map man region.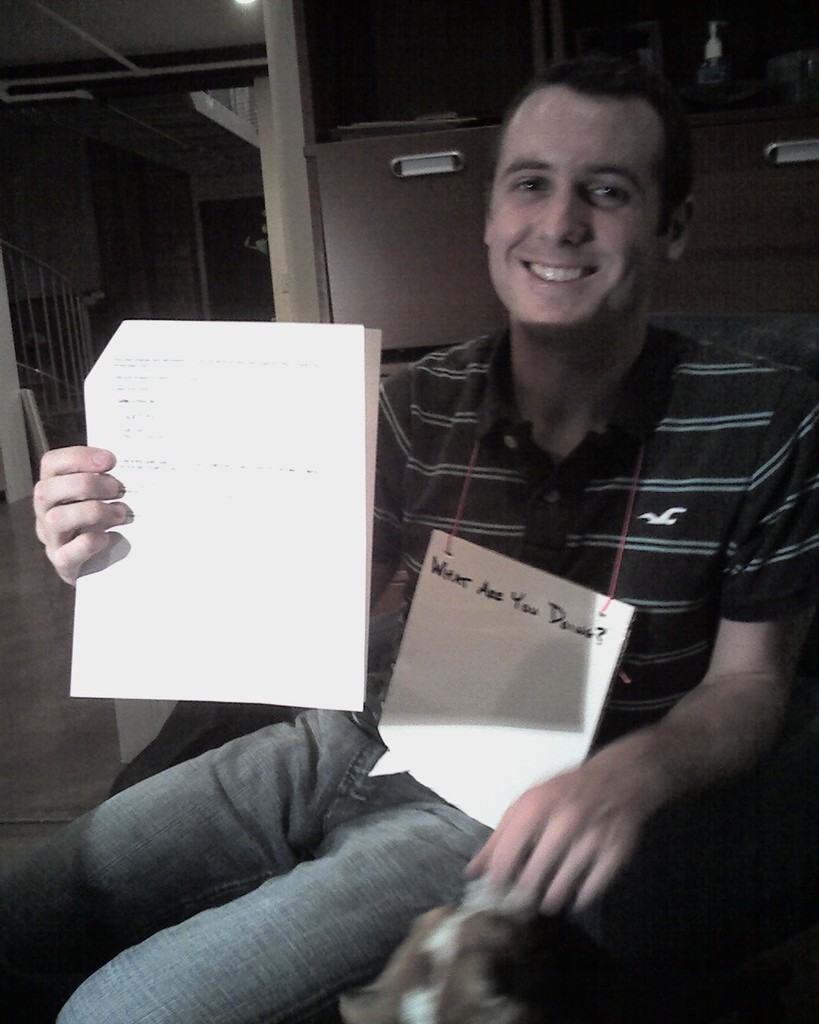
Mapped to select_region(0, 47, 818, 1023).
